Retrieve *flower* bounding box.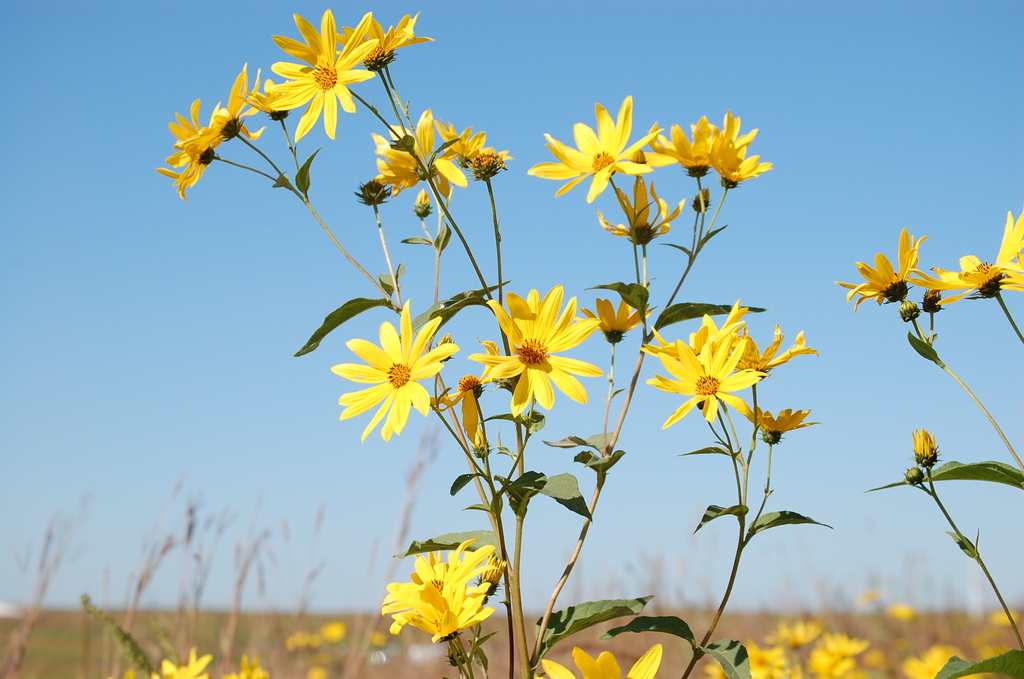
Bounding box: 727 323 819 381.
